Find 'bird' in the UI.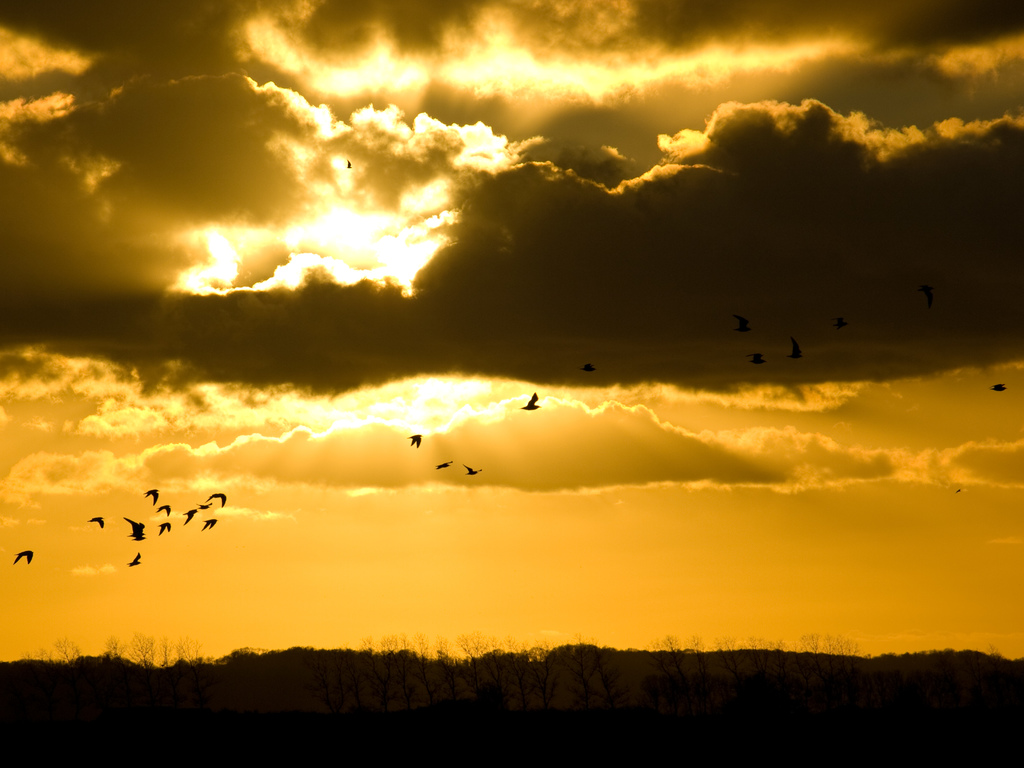
UI element at <box>128,552,143,567</box>.
